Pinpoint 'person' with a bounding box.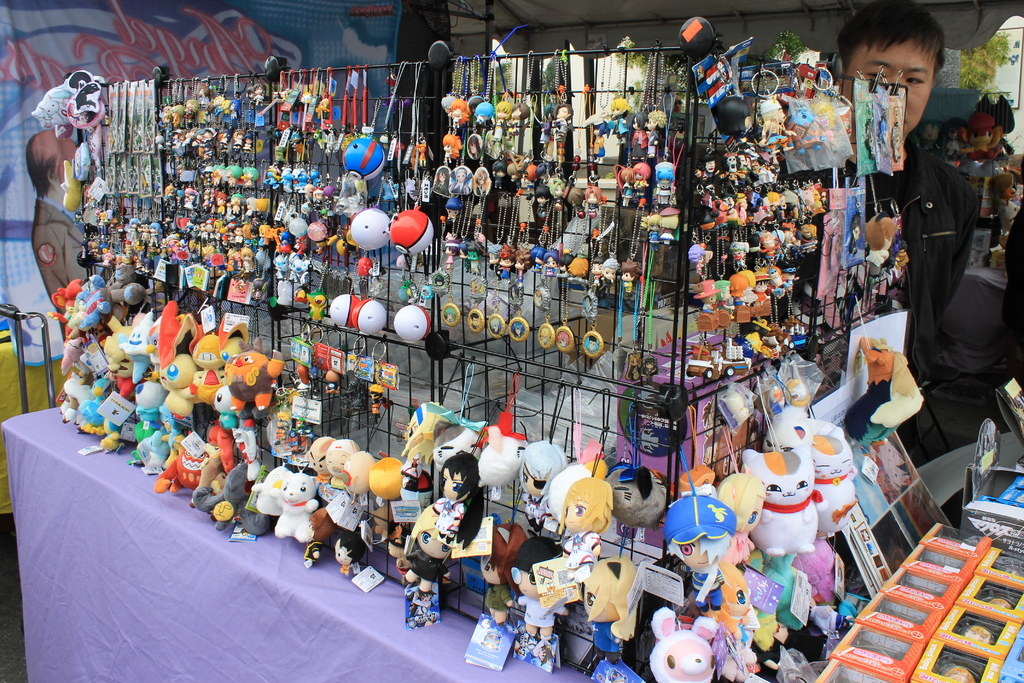
(x1=720, y1=152, x2=749, y2=186).
